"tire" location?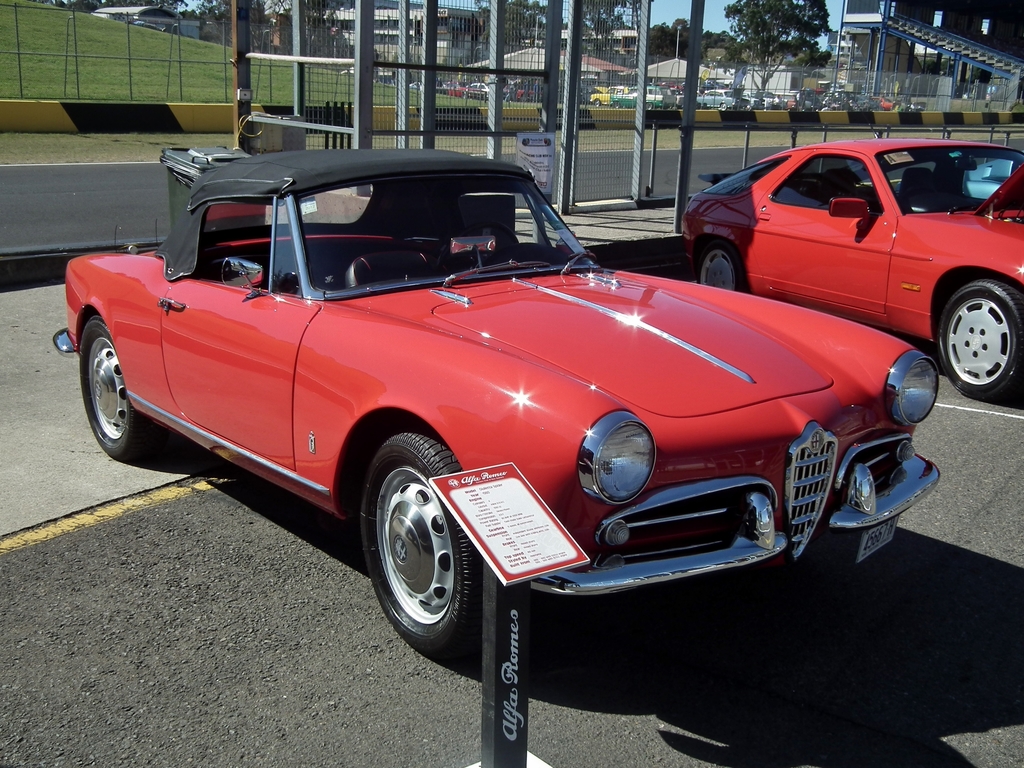
<bbox>646, 100, 655, 111</bbox>
